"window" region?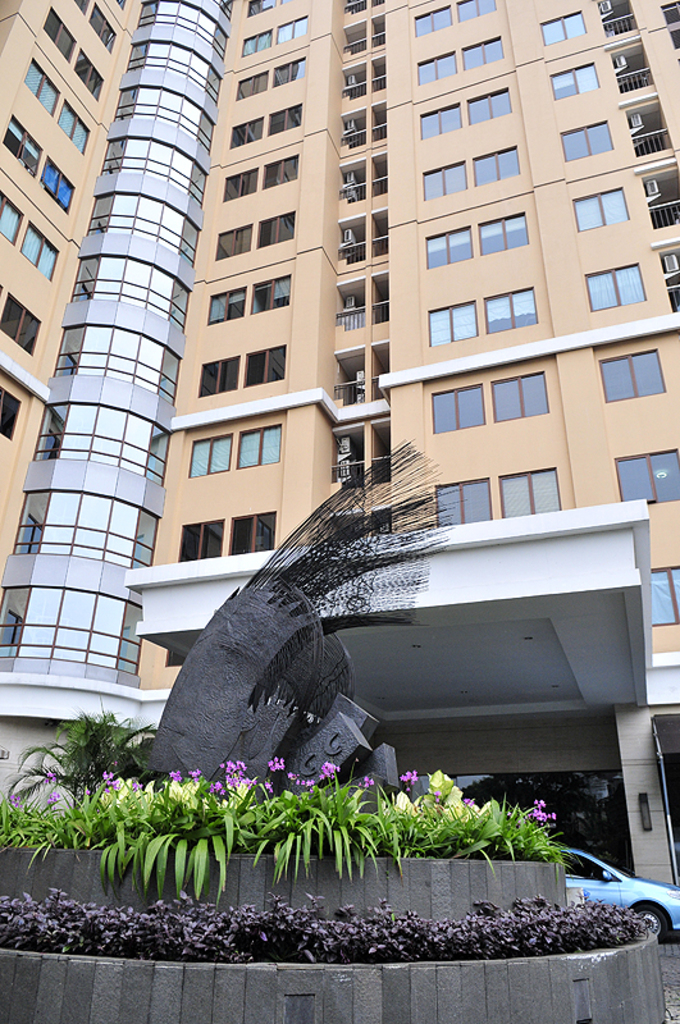
Rect(233, 24, 278, 56)
